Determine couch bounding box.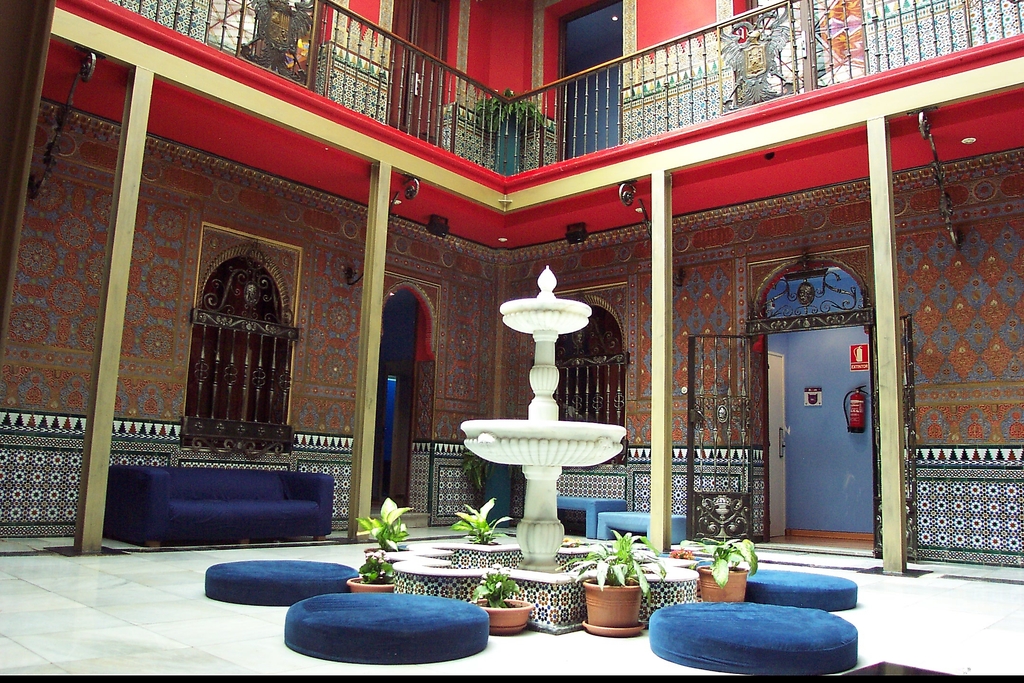
Determined: {"x1": 109, "y1": 466, "x2": 332, "y2": 539}.
